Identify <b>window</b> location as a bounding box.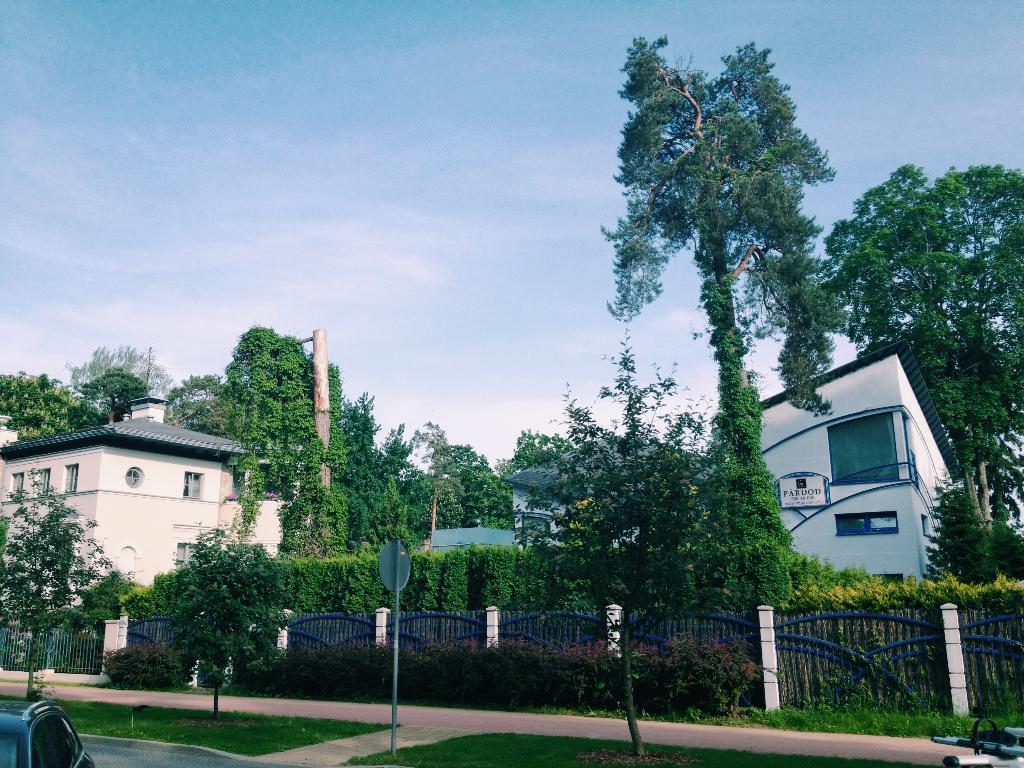
l=169, t=544, r=198, b=573.
